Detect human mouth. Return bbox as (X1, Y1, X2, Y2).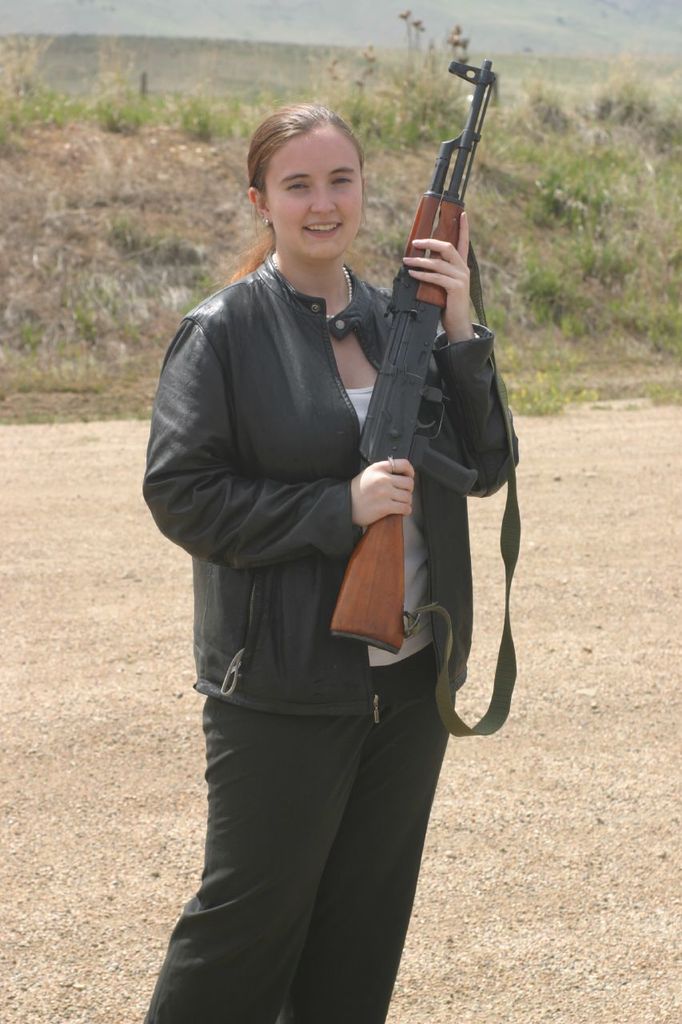
(306, 225, 340, 235).
